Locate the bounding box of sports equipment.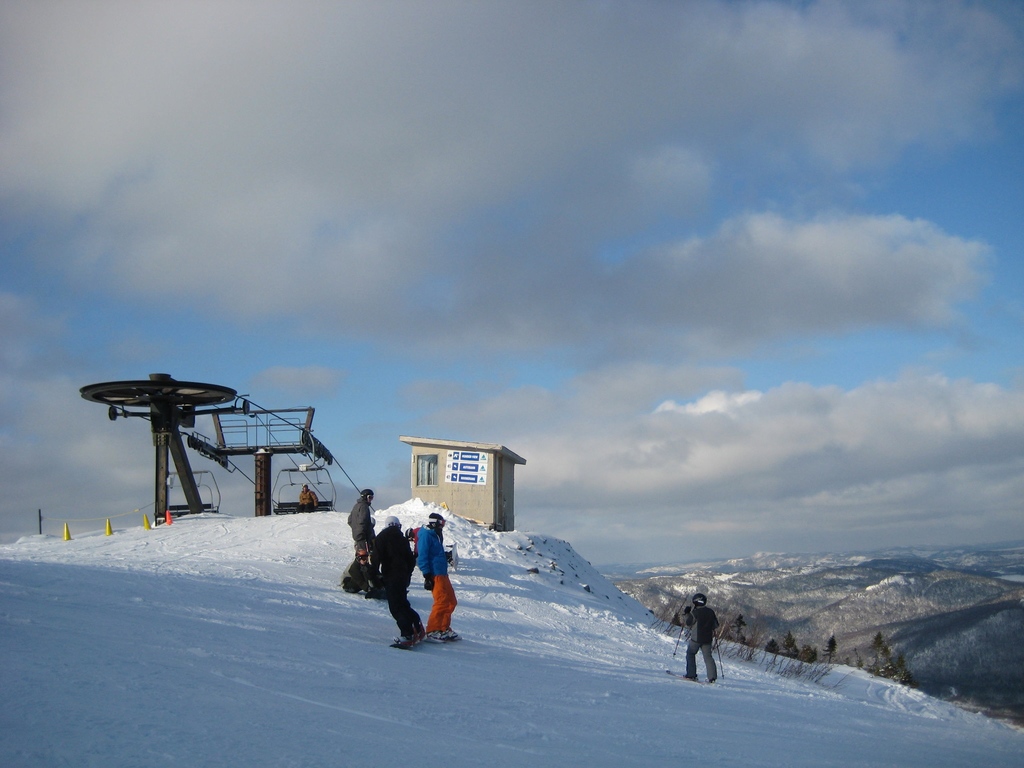
Bounding box: Rect(662, 622, 686, 676).
